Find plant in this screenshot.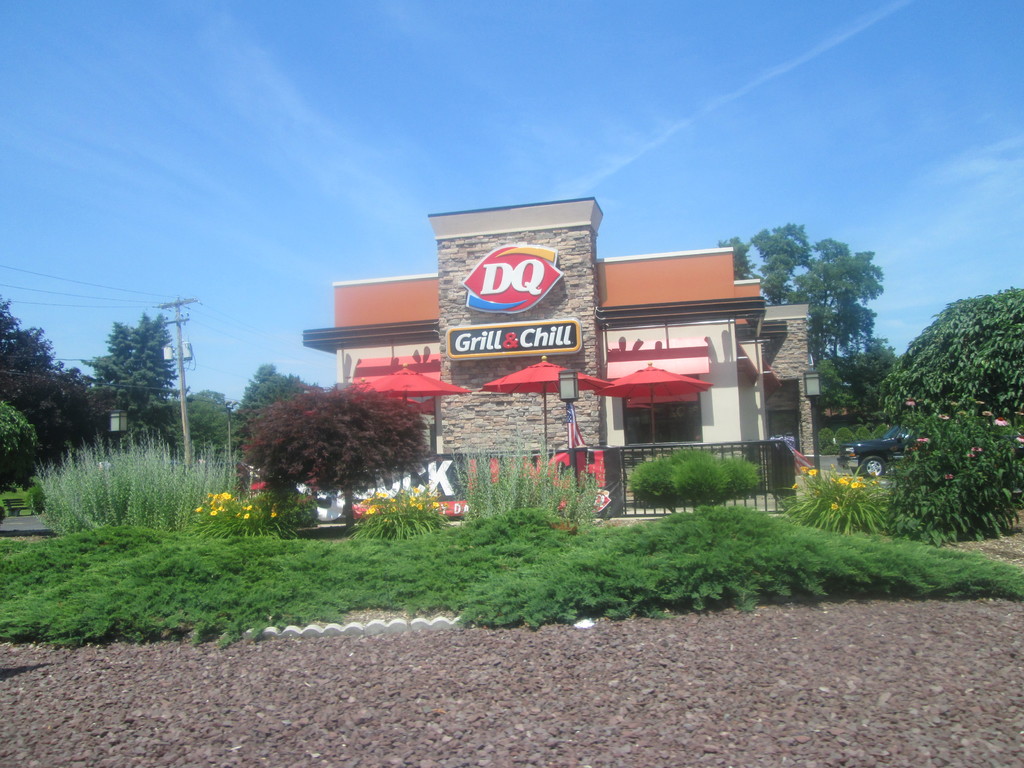
The bounding box for plant is [456, 447, 602, 526].
